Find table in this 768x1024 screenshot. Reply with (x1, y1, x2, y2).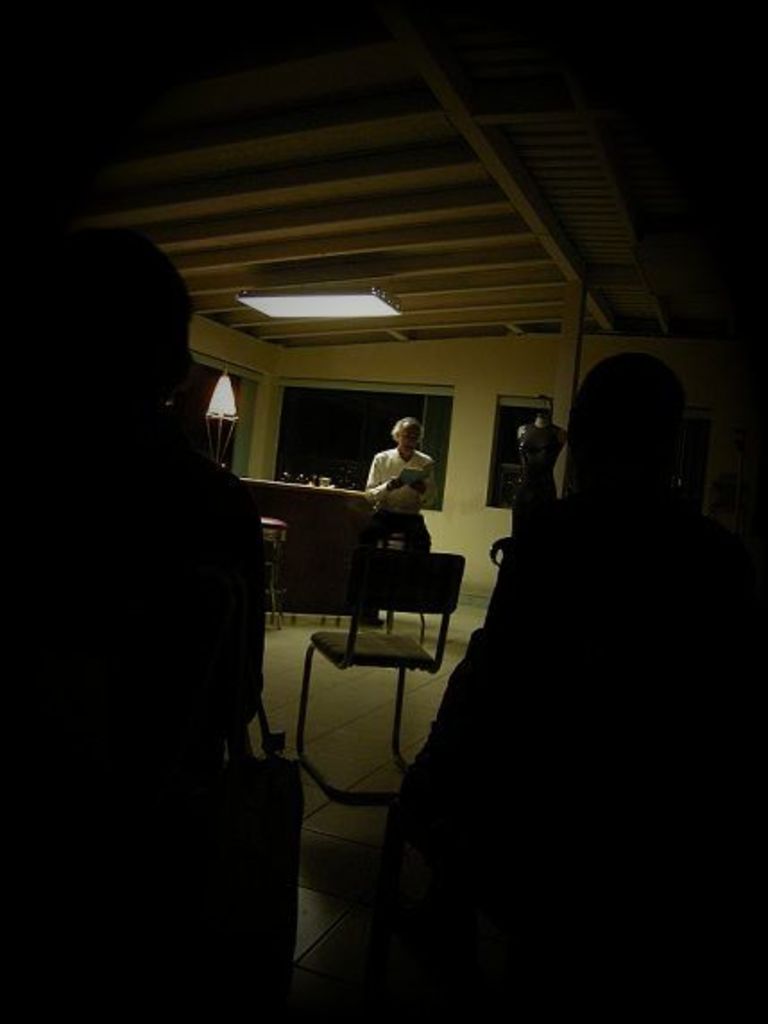
(227, 480, 383, 628).
